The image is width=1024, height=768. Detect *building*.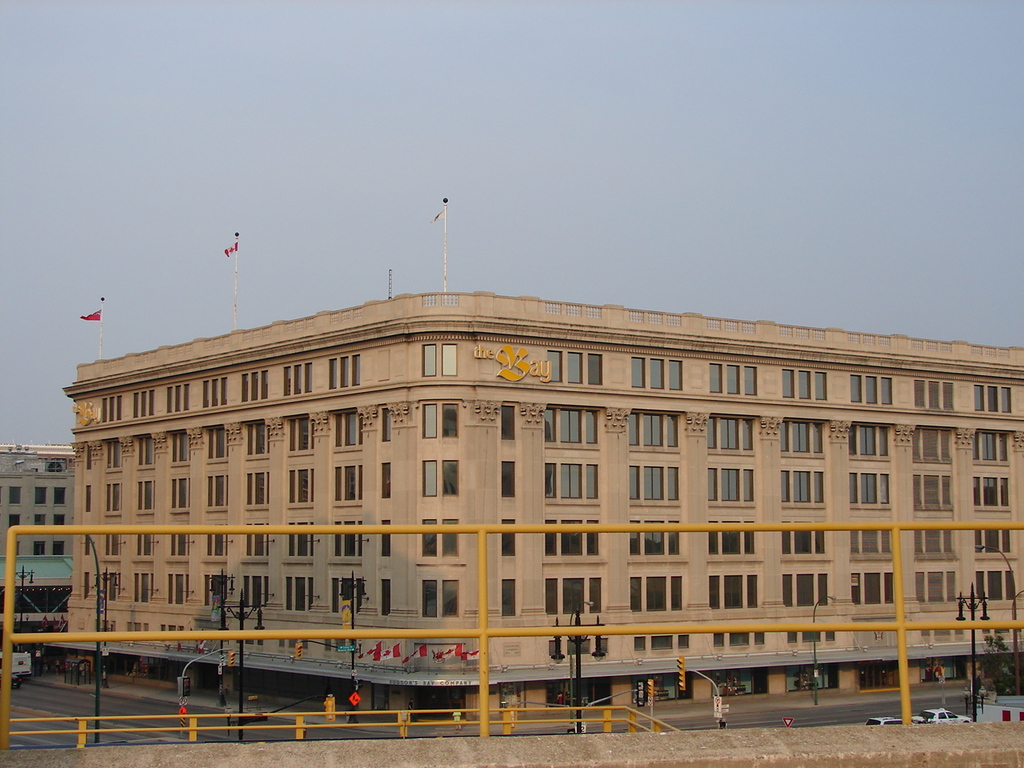
Detection: 59:290:1023:726.
